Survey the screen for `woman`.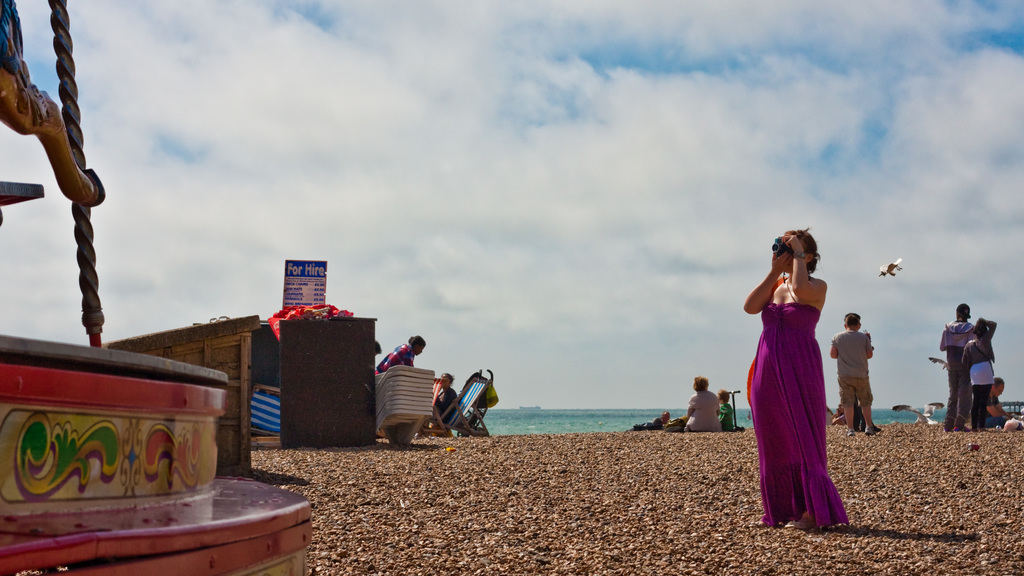
Survey found: (958,315,999,433).
